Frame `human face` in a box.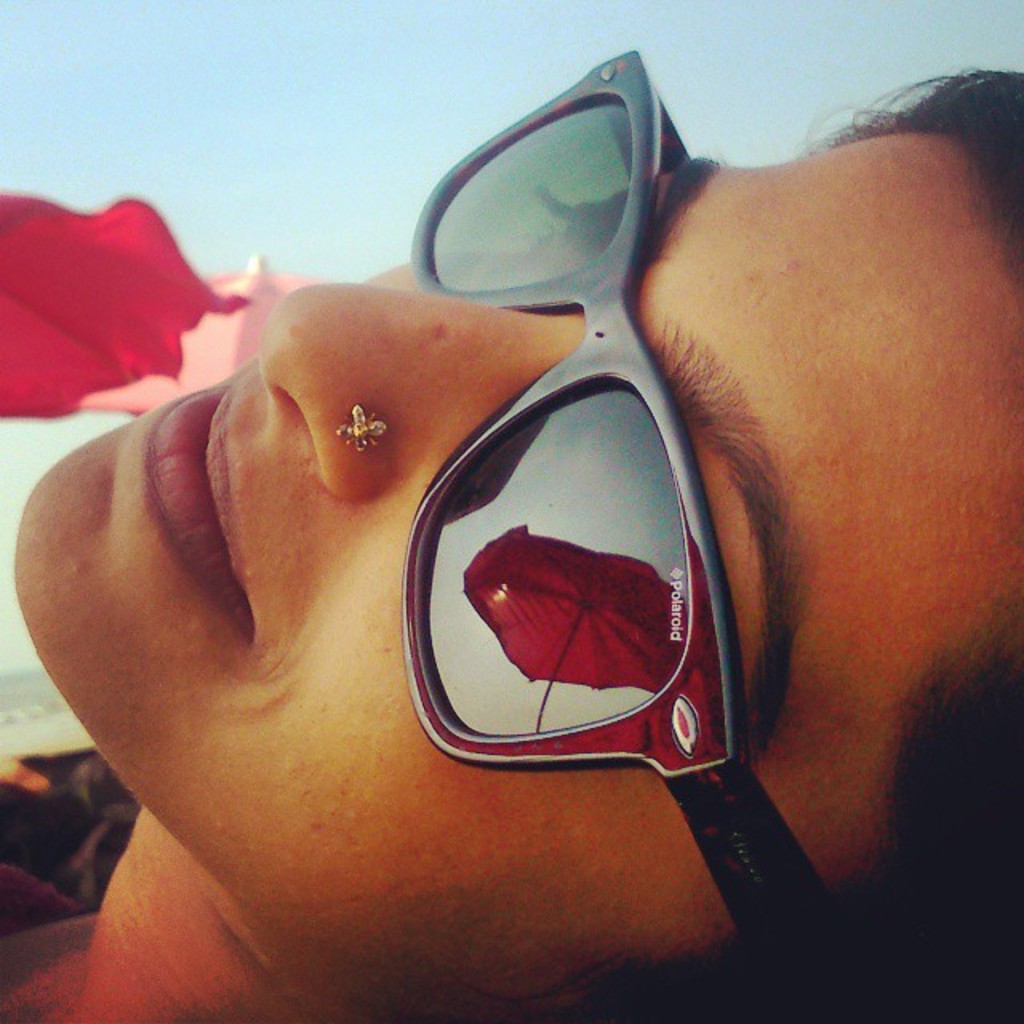
[16, 118, 1022, 1021].
